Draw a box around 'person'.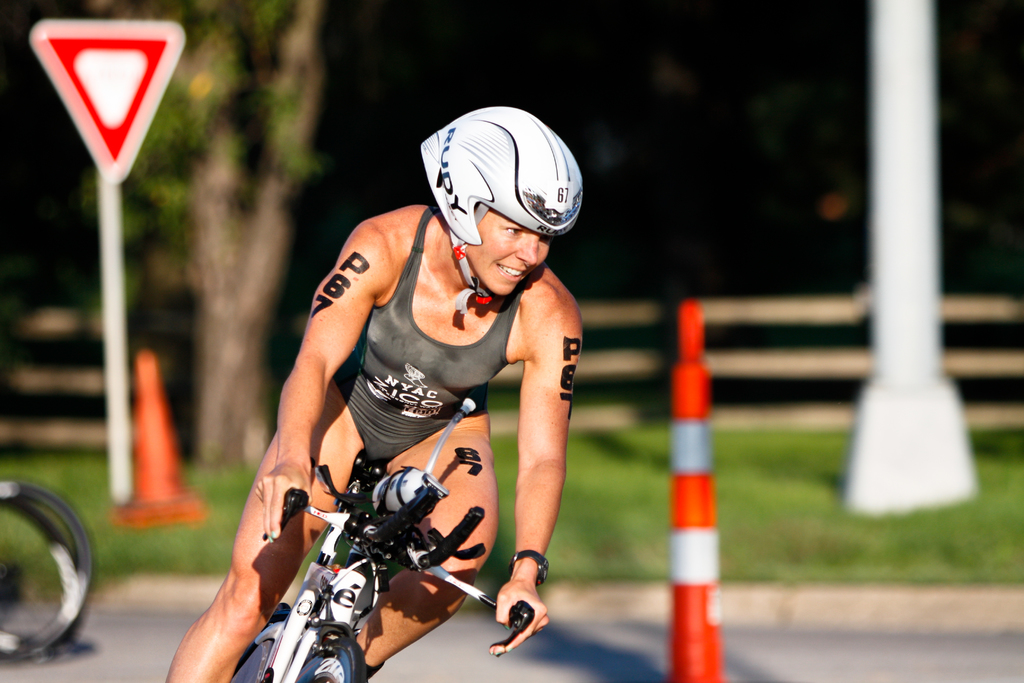
(x1=163, y1=107, x2=582, y2=682).
